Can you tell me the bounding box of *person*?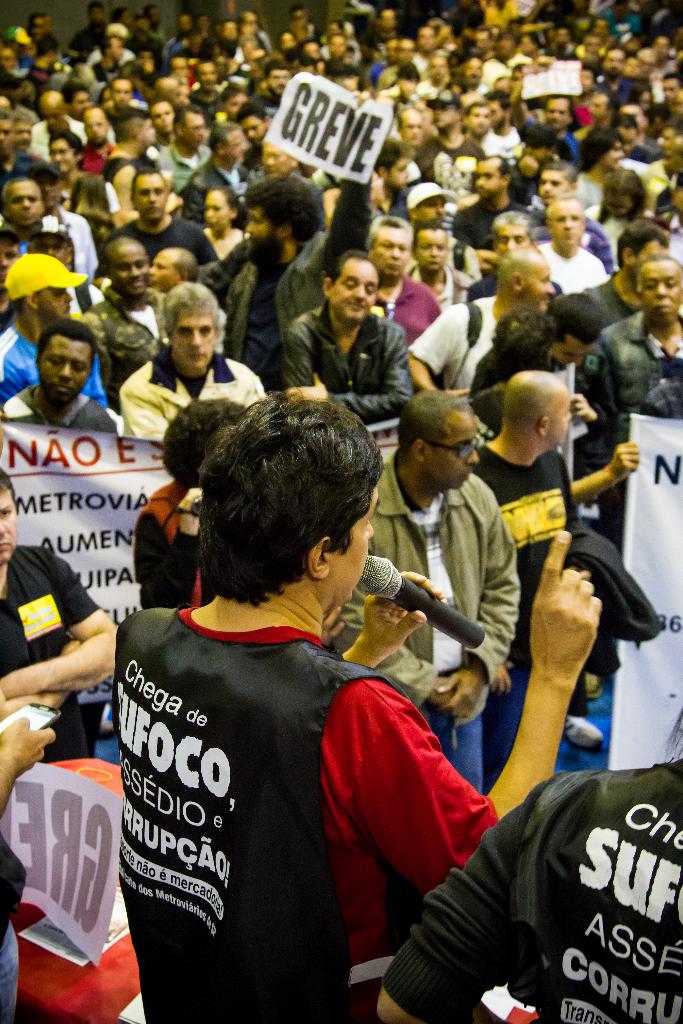
{"left": 87, "top": 236, "right": 175, "bottom": 372}.
